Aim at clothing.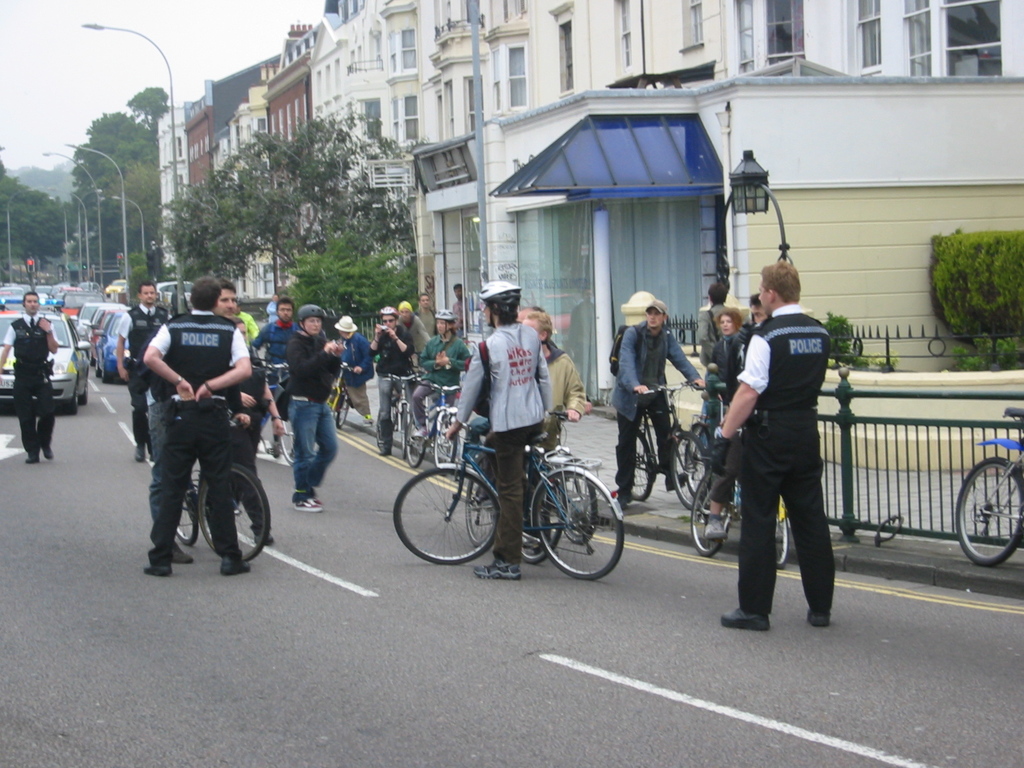
Aimed at [203, 335, 273, 527].
